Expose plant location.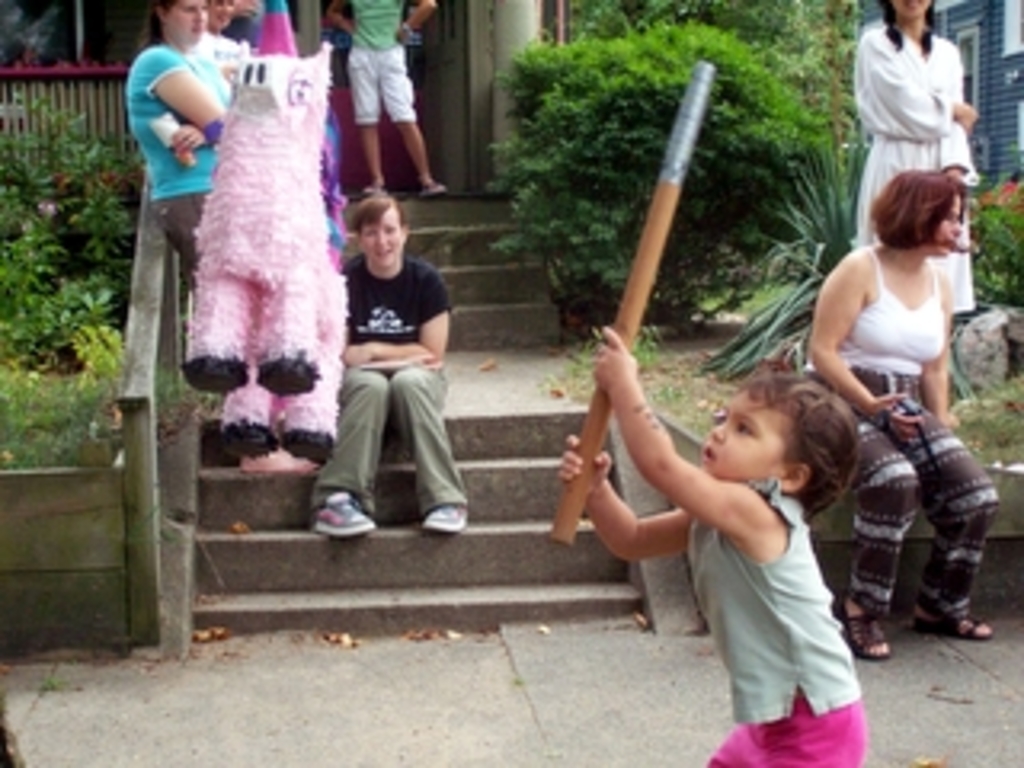
Exposed at 541:0:835:163.
